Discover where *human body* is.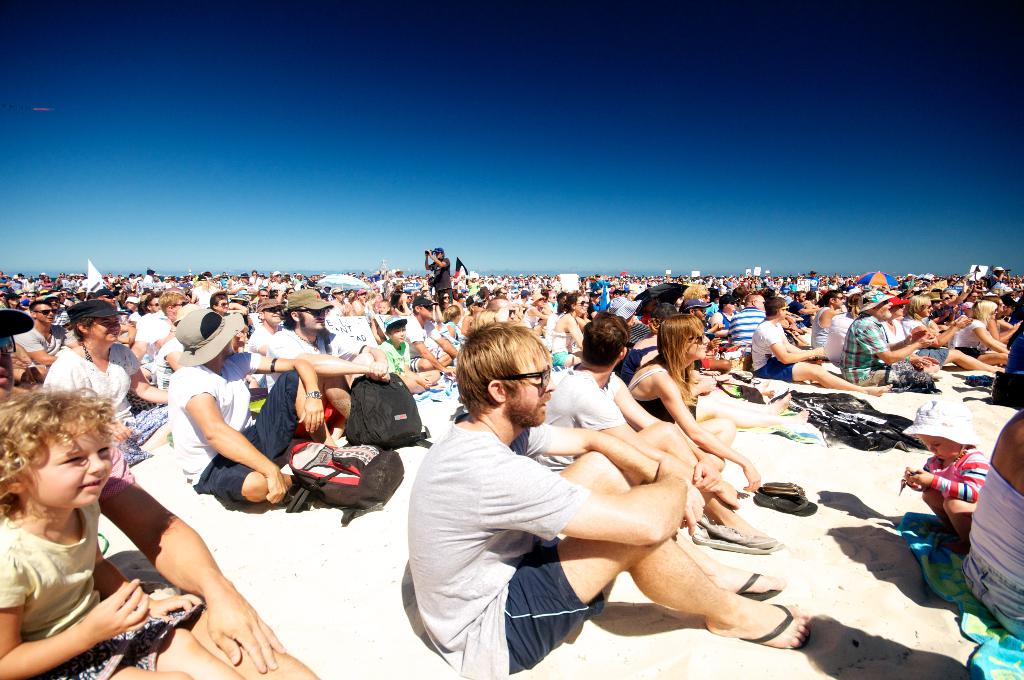
Discovered at select_region(954, 317, 1009, 348).
